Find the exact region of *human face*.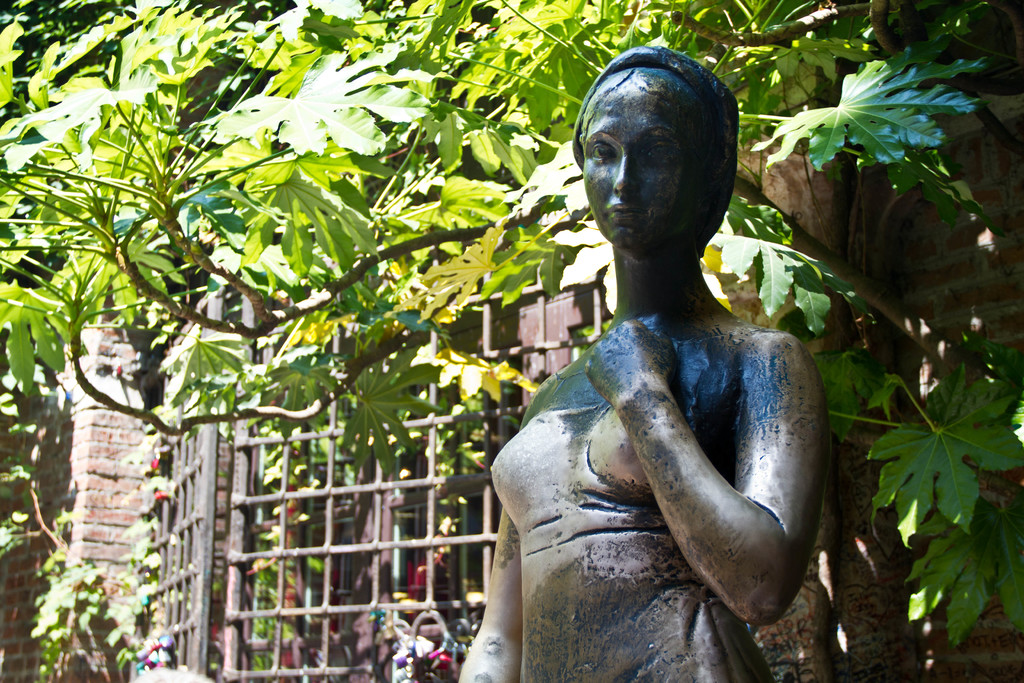
Exact region: bbox(582, 73, 706, 252).
